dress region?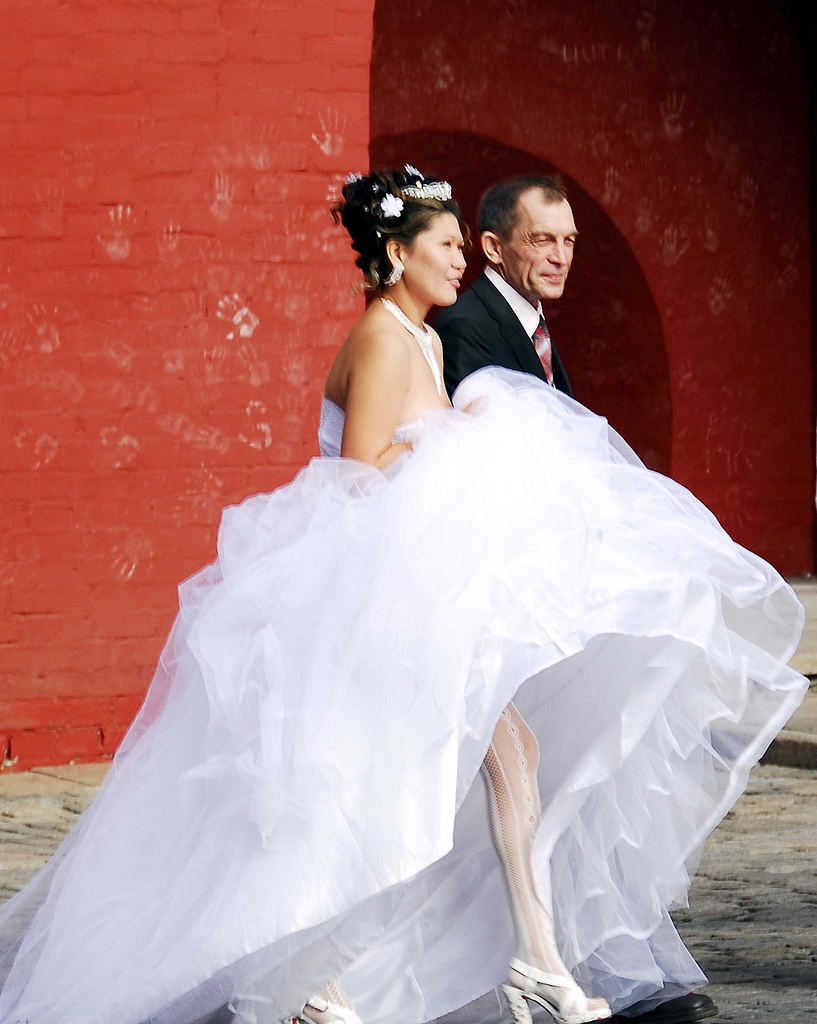
detection(0, 292, 810, 1023)
